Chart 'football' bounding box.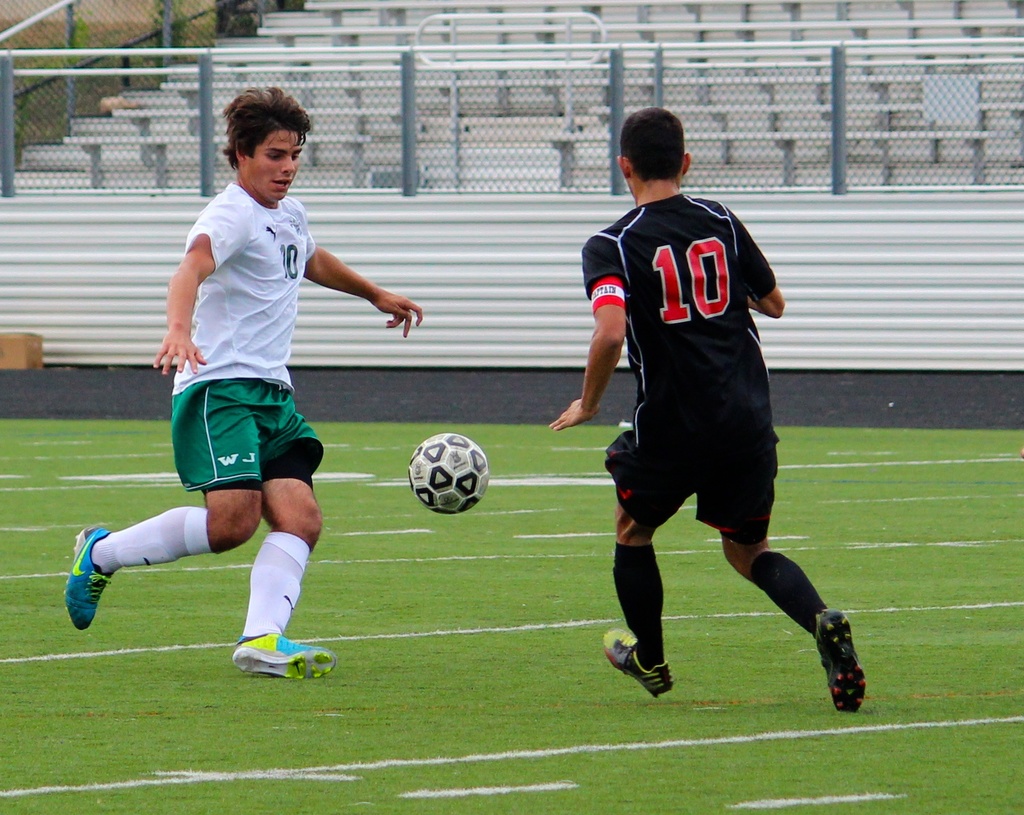
Charted: [410,435,495,514].
